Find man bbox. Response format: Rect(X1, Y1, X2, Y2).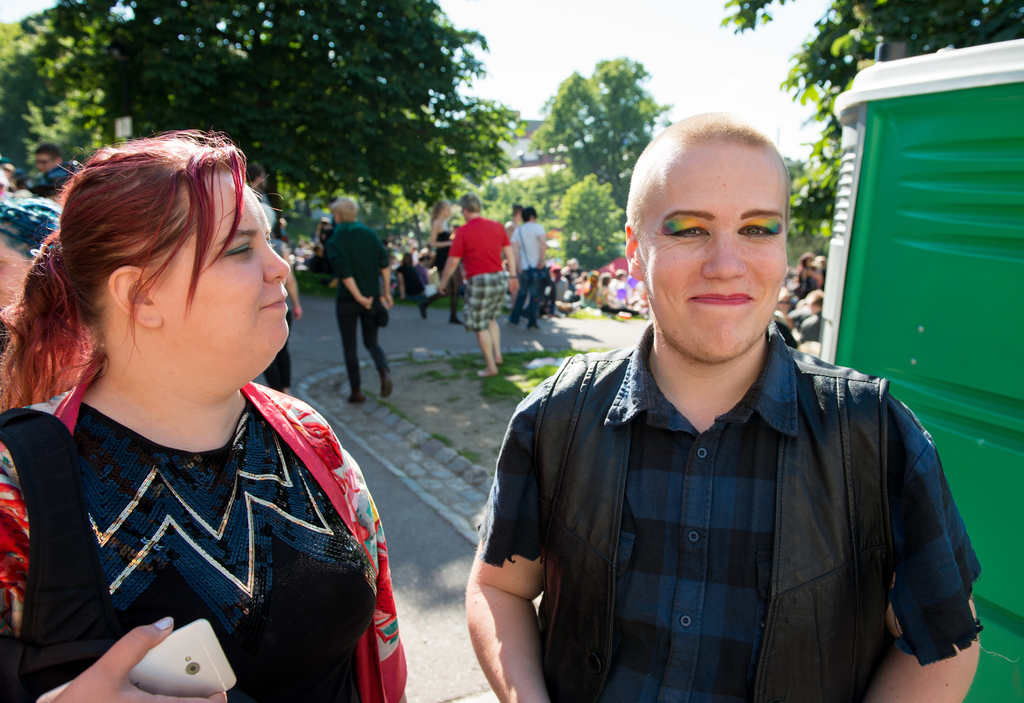
Rect(797, 289, 823, 341).
